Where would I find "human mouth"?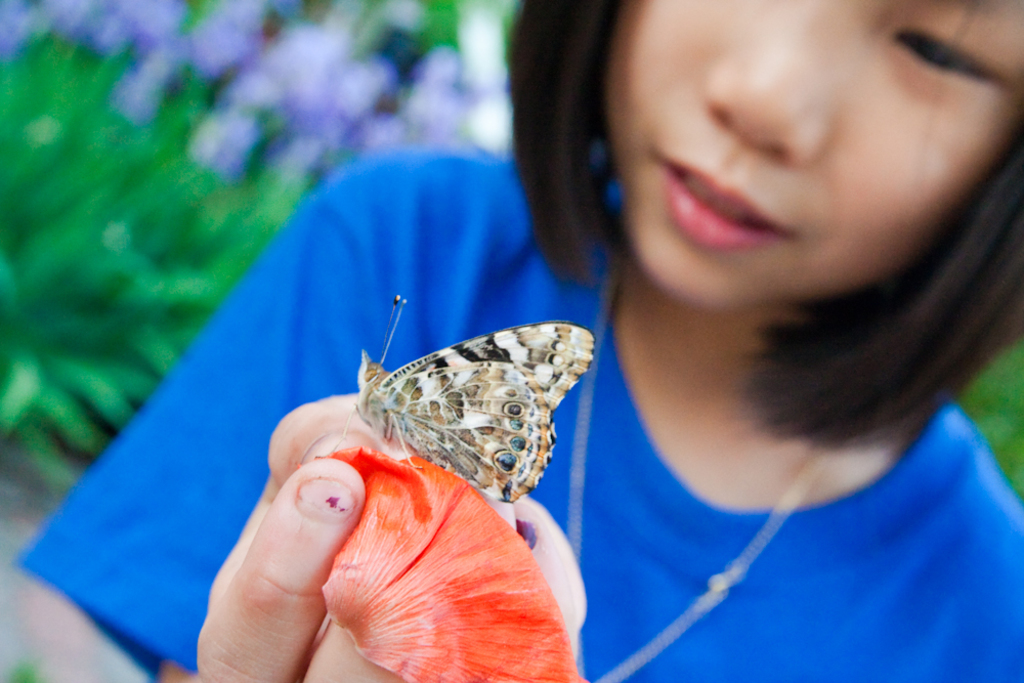
At box(666, 162, 795, 255).
